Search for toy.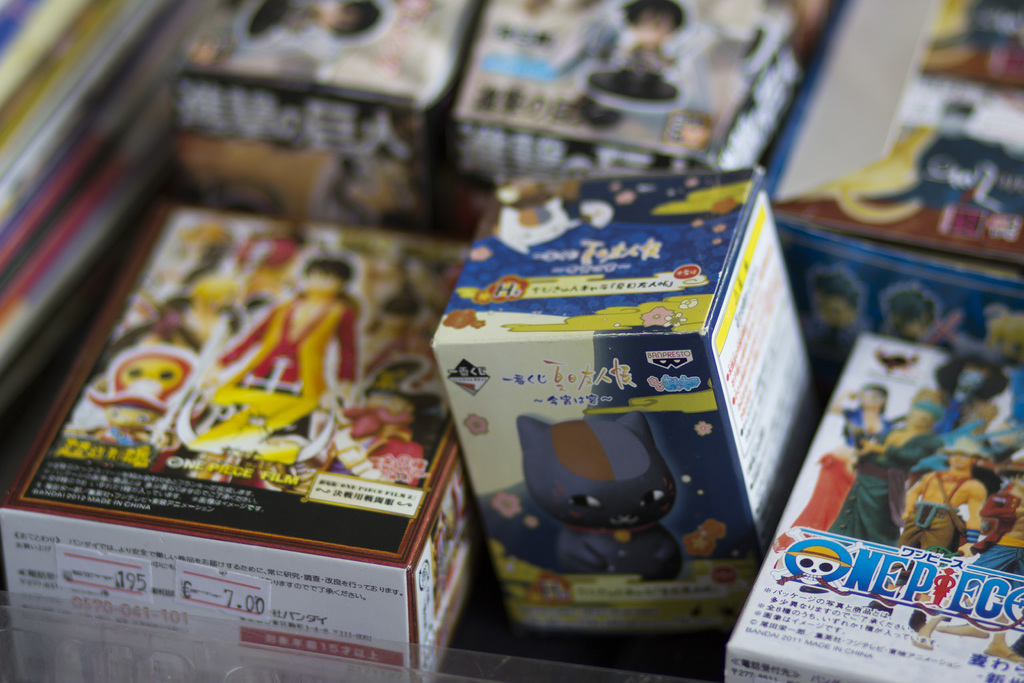
Found at (513,411,687,584).
